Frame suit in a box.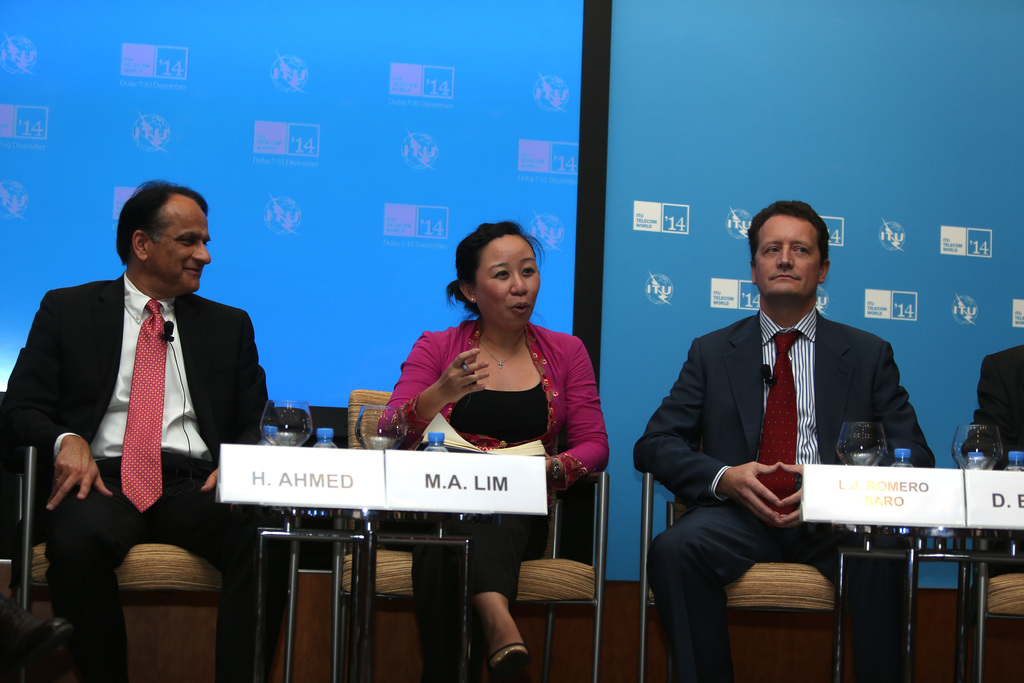
(x1=0, y1=272, x2=295, y2=682).
